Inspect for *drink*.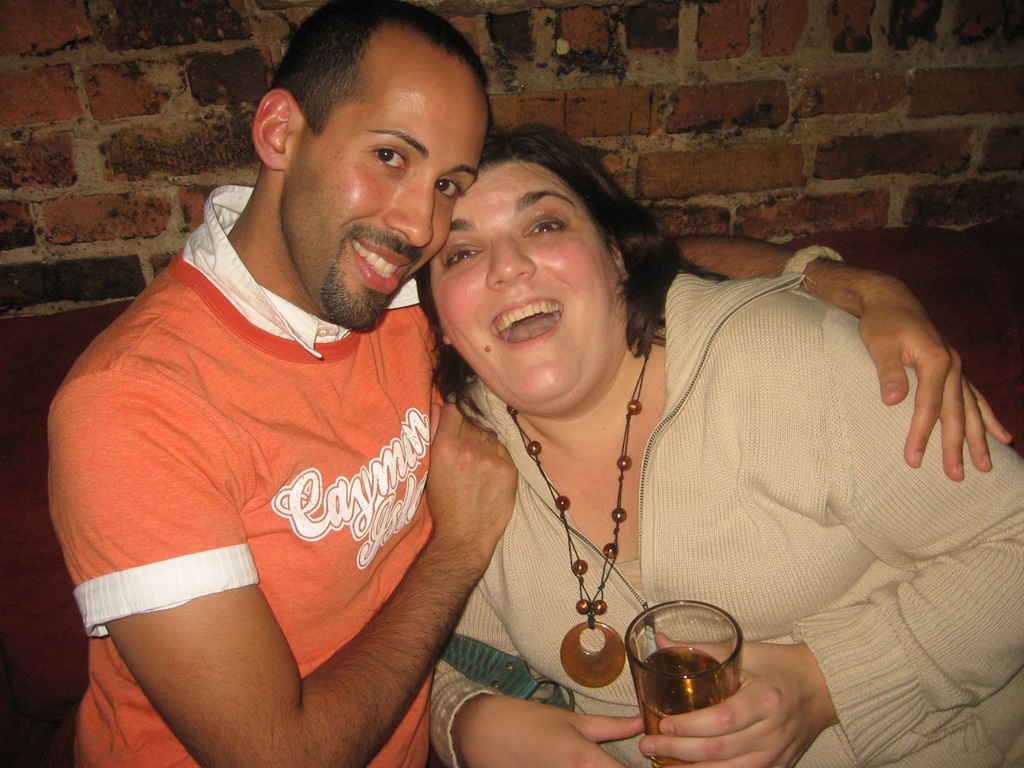
Inspection: (637,646,730,767).
